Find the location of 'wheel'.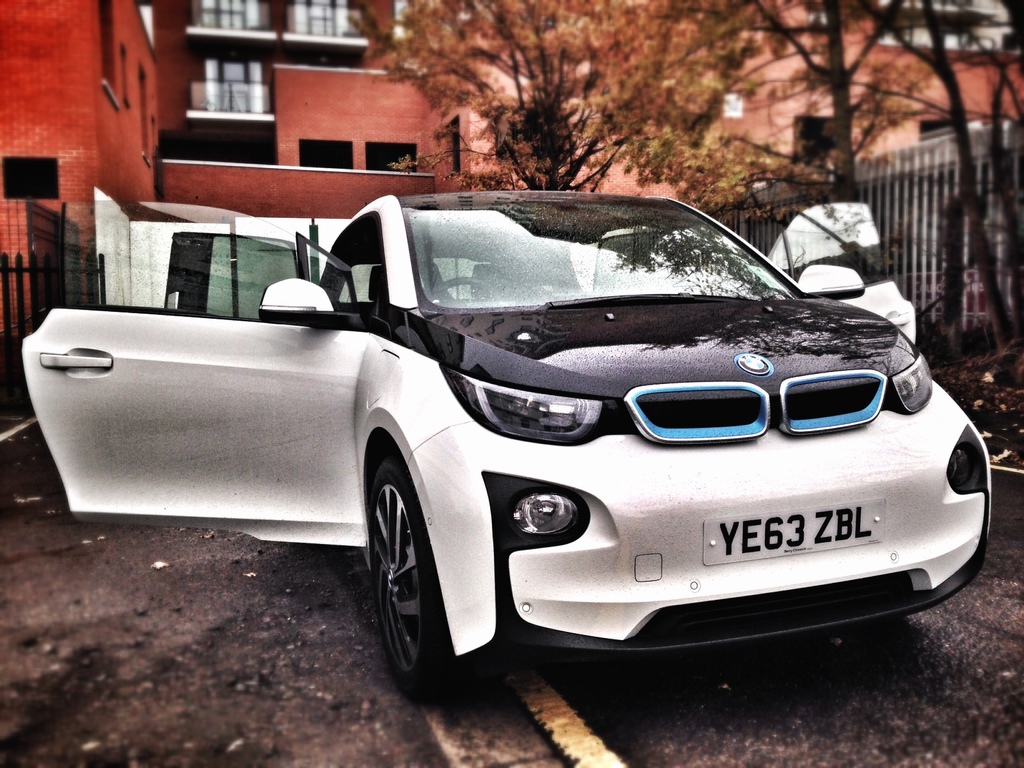
Location: (357,450,462,682).
